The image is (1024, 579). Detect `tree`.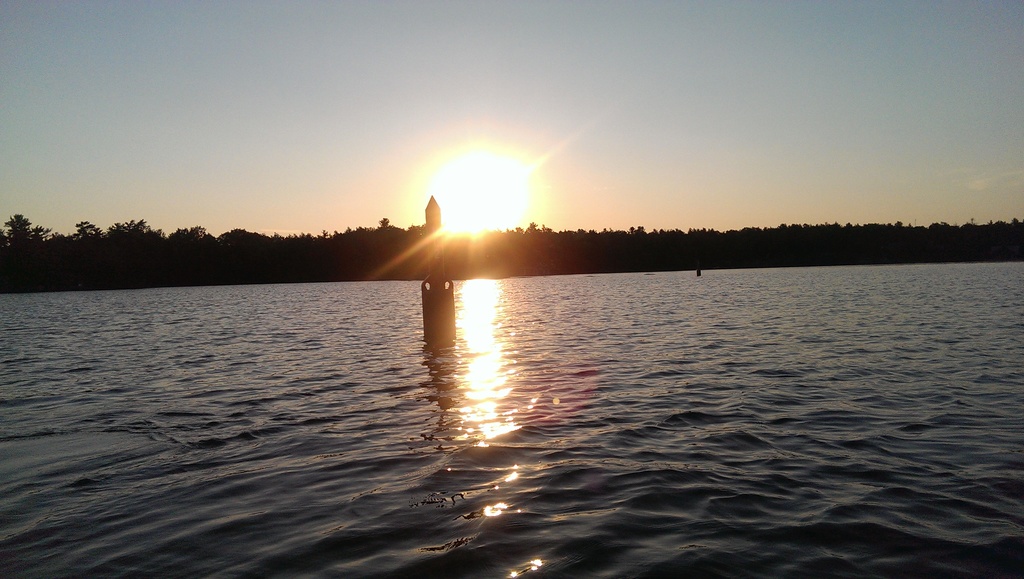
Detection: [left=358, top=222, right=402, bottom=245].
